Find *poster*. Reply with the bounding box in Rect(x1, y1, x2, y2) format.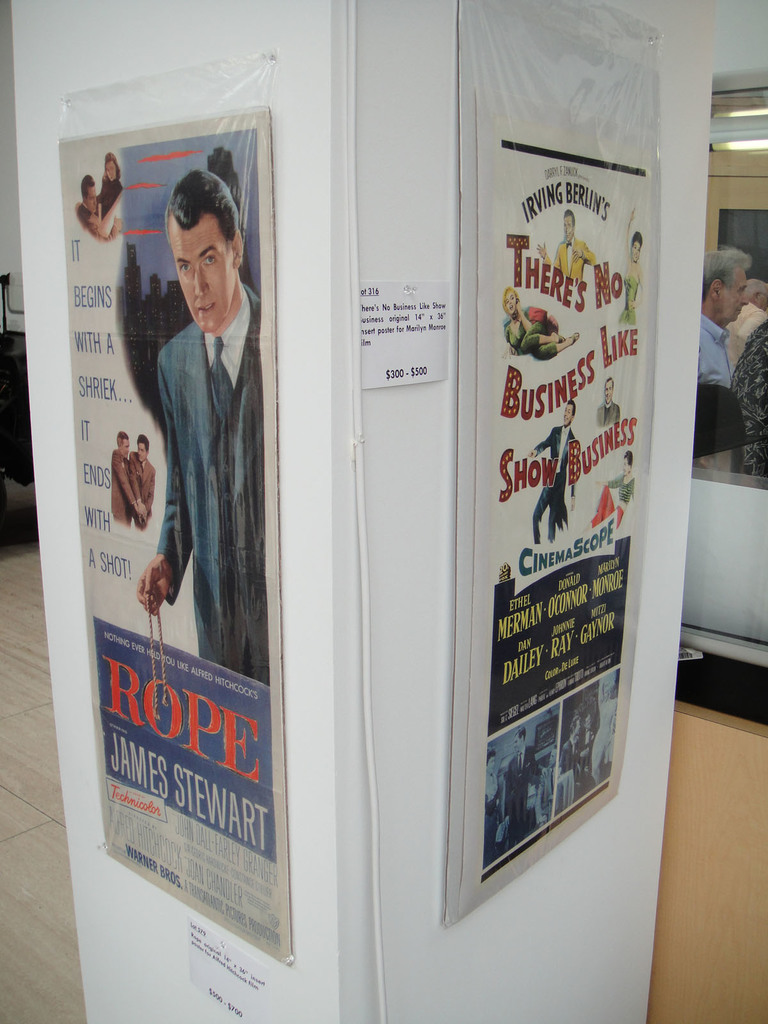
Rect(446, 0, 660, 915).
